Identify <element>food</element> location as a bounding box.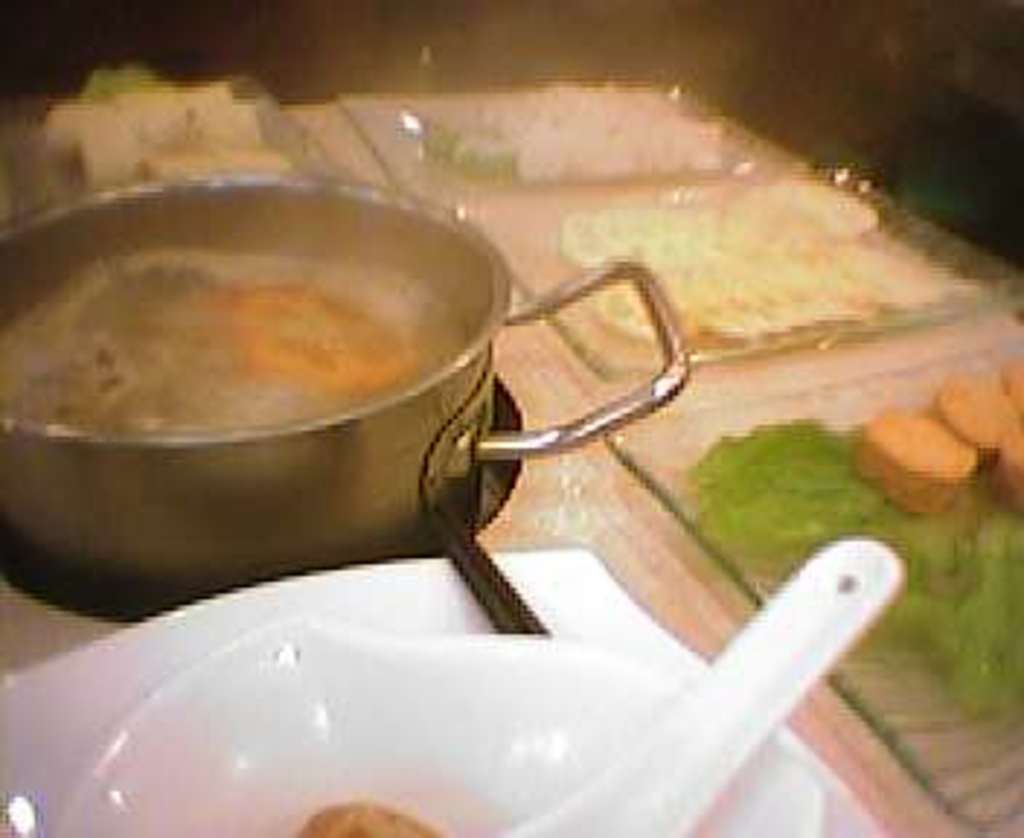
<box>689,413,1021,751</box>.
